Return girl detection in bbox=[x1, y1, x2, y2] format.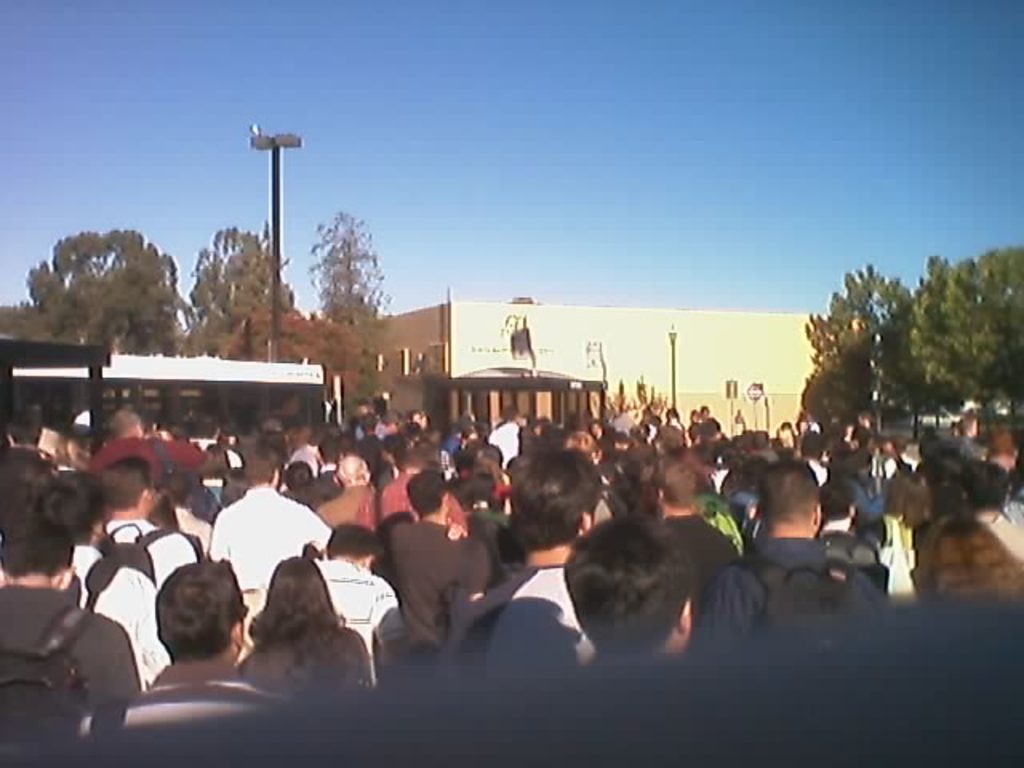
bbox=[237, 557, 373, 706].
